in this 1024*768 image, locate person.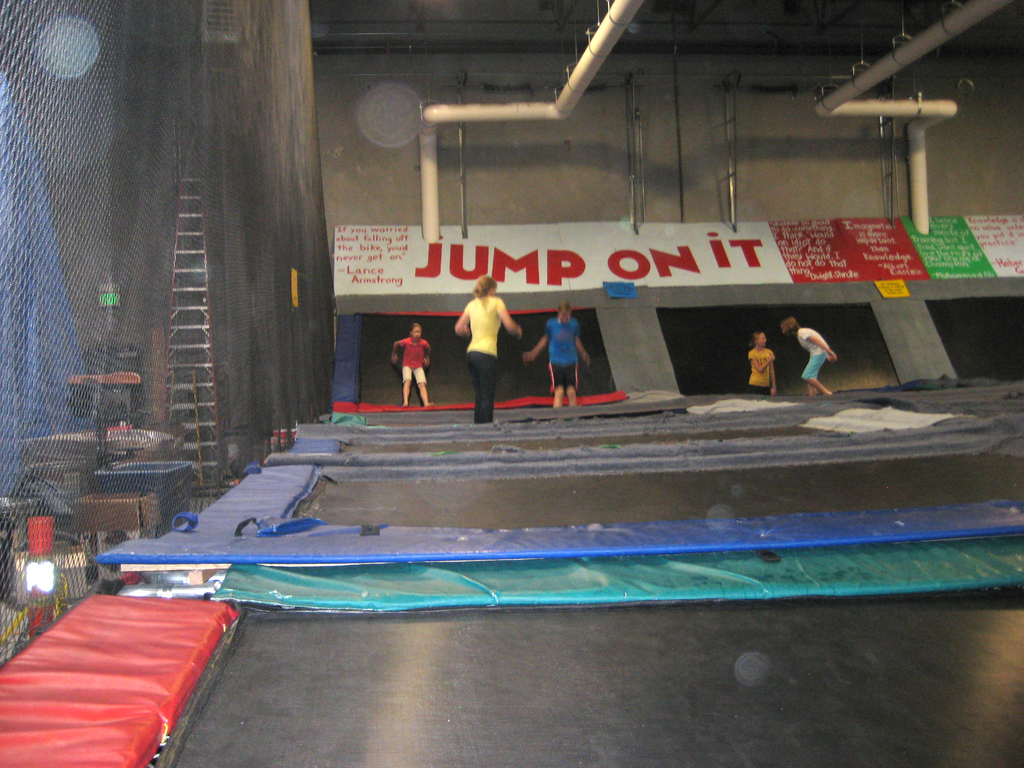
Bounding box: crop(454, 274, 525, 426).
